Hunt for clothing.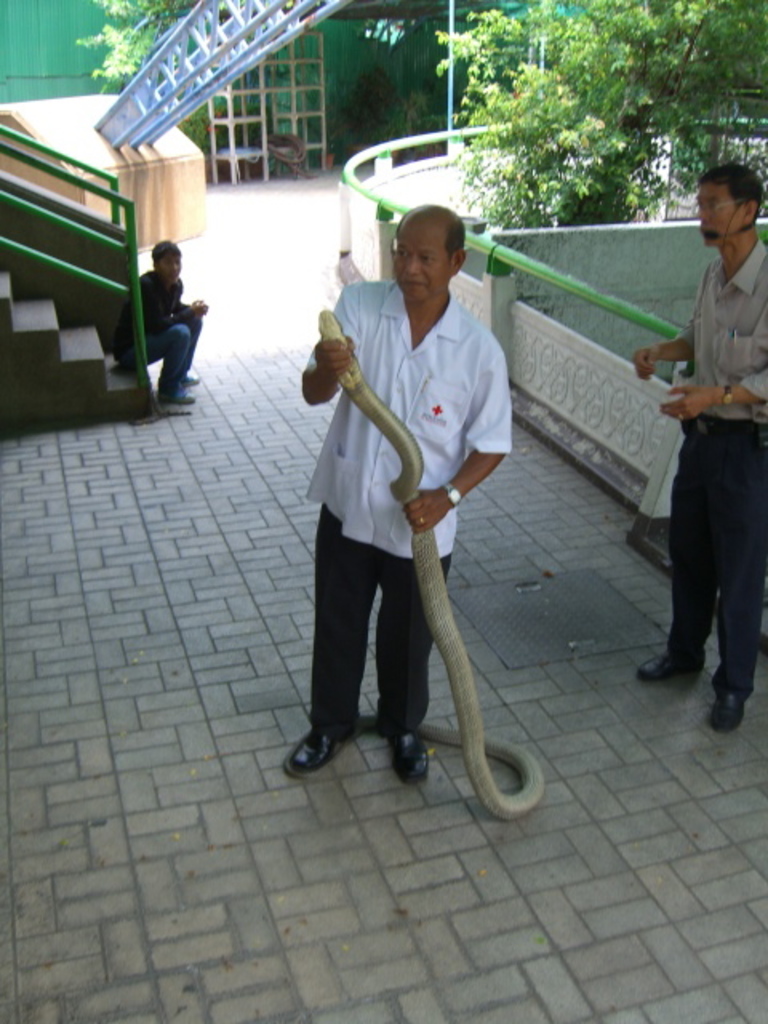
Hunted down at 120,270,203,395.
